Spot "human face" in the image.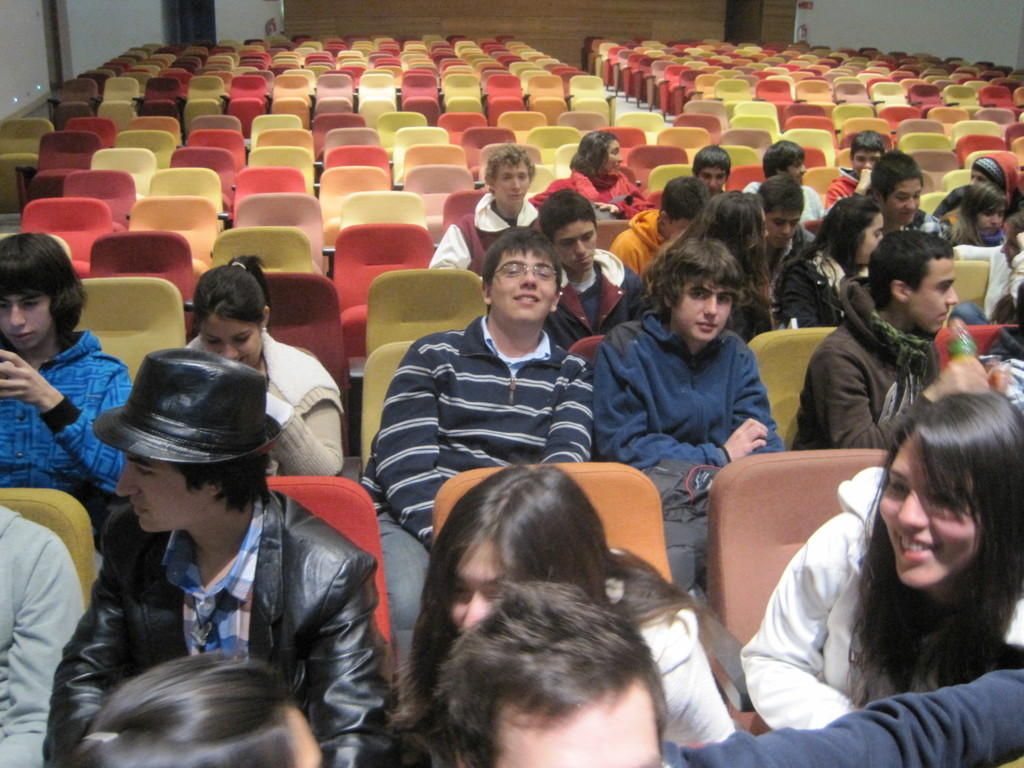
"human face" found at select_region(852, 149, 880, 175).
